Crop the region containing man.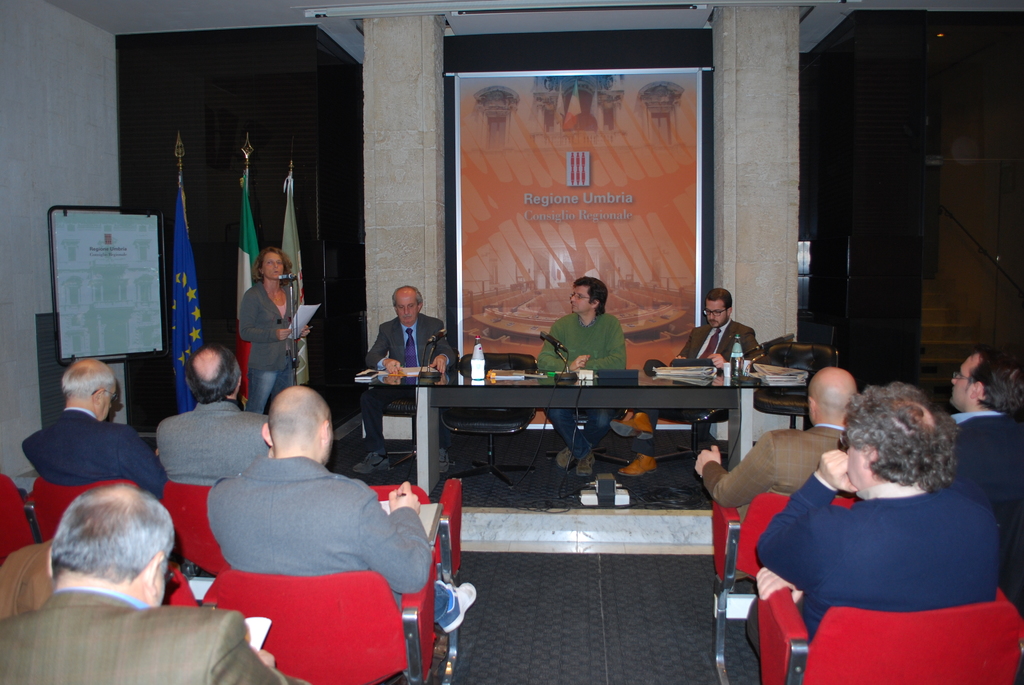
Crop region: locate(355, 282, 457, 478).
